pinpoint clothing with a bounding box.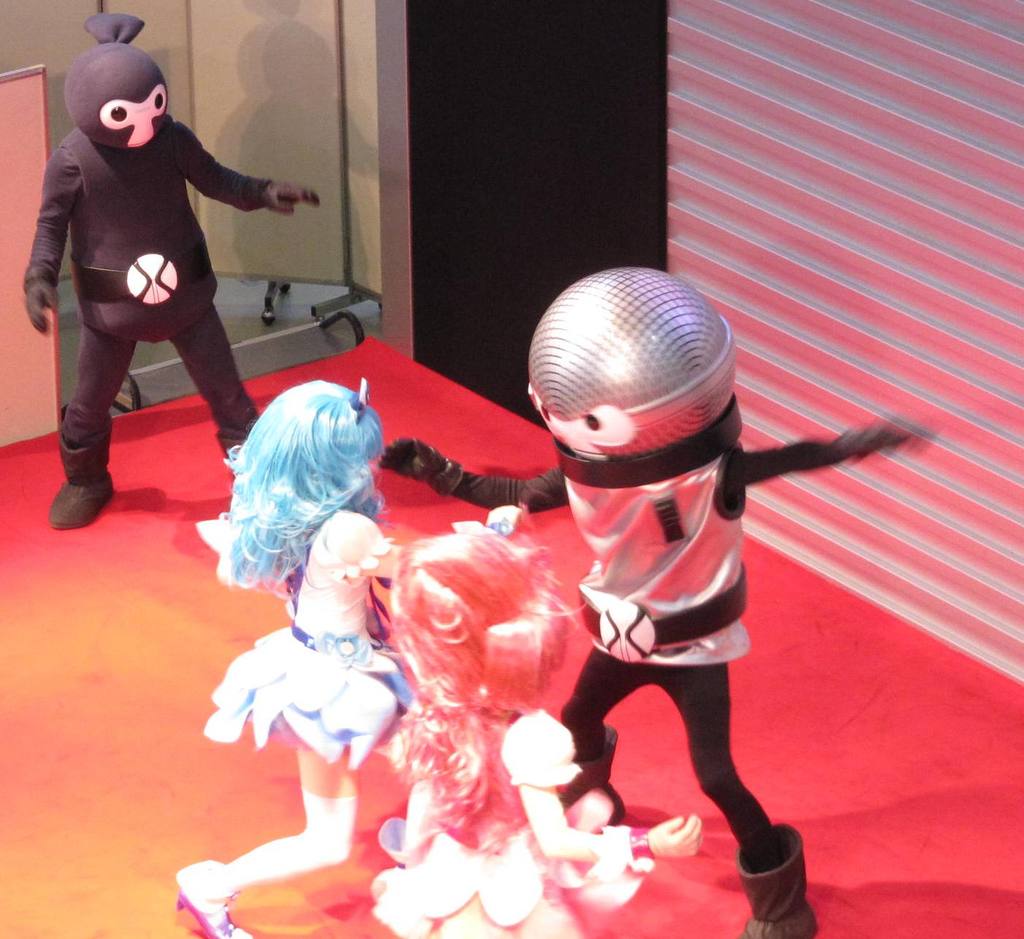
bbox=[207, 533, 417, 778].
